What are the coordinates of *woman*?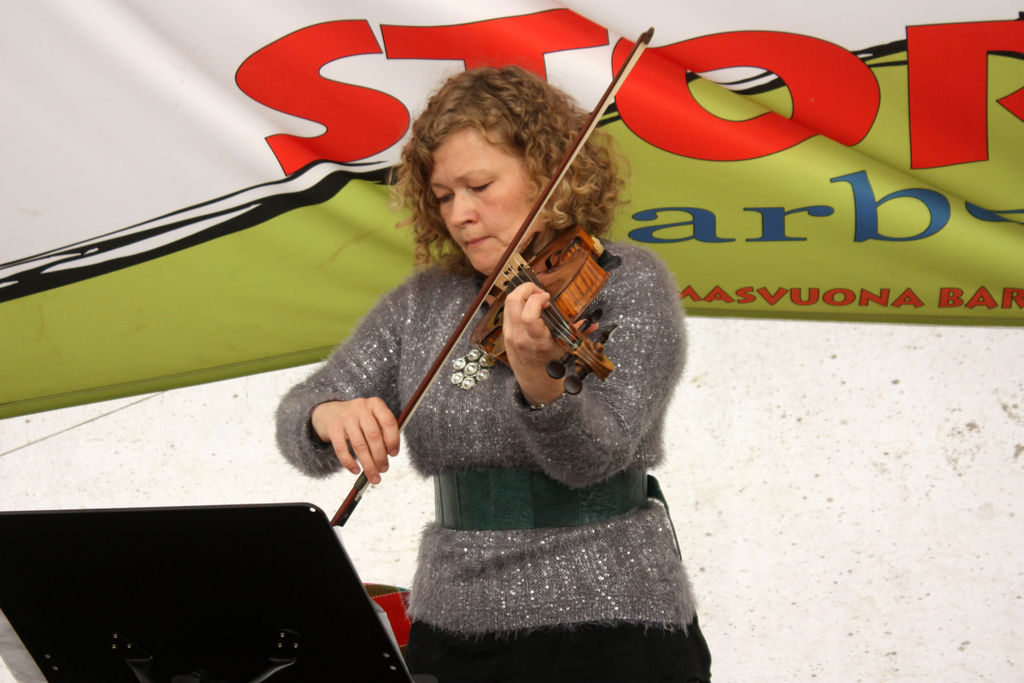
select_region(269, 40, 702, 670).
